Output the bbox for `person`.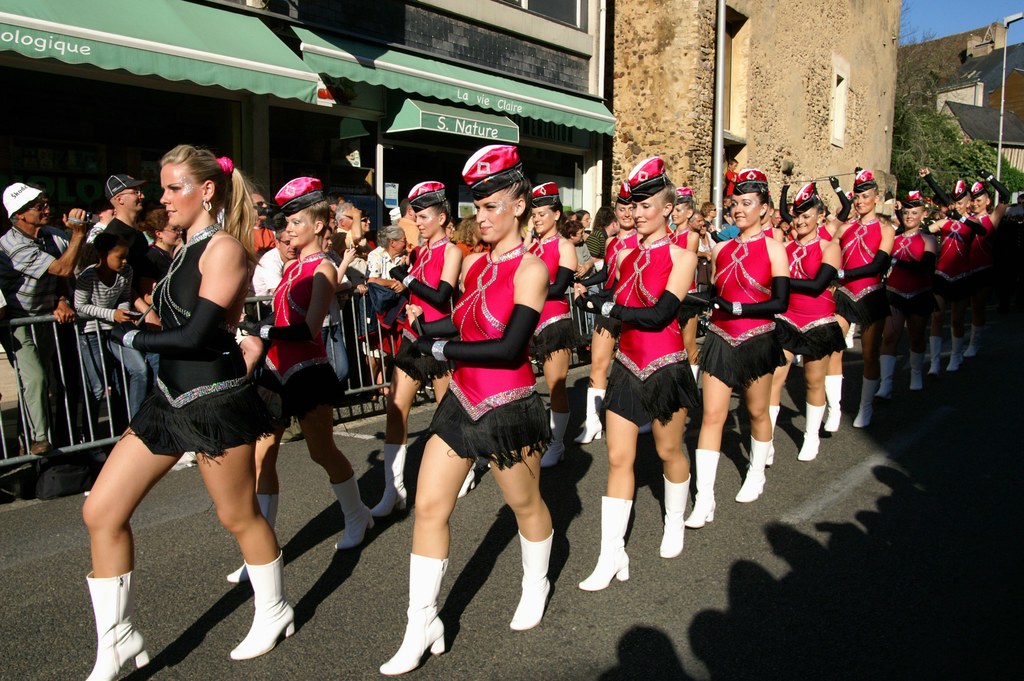
<region>684, 169, 790, 529</region>.
